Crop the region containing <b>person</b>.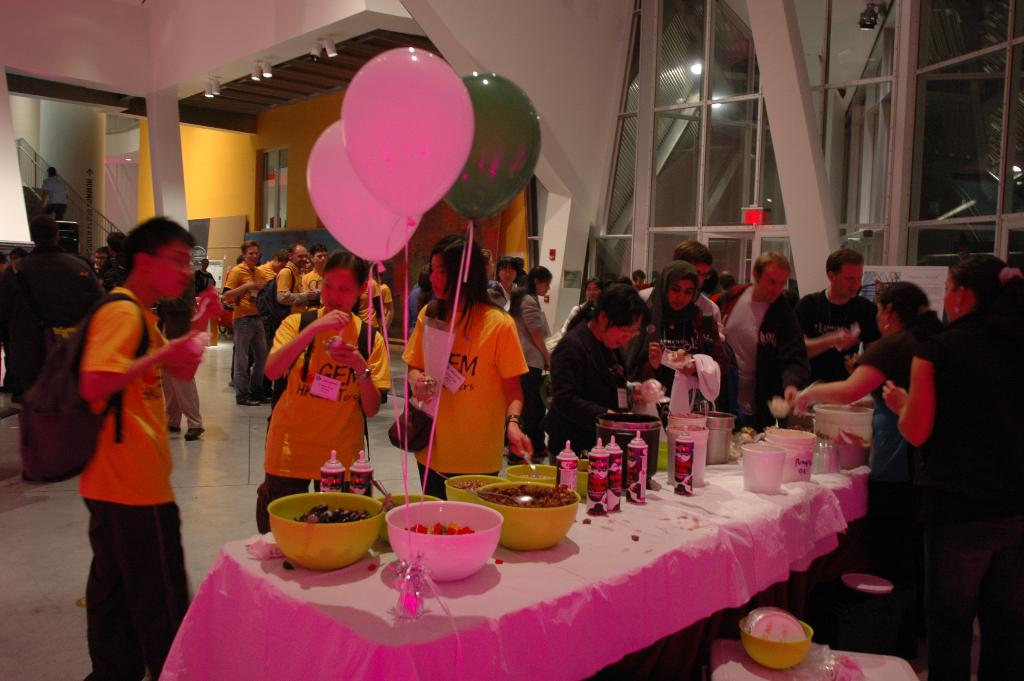
Crop region: (x1=306, y1=250, x2=332, y2=296).
